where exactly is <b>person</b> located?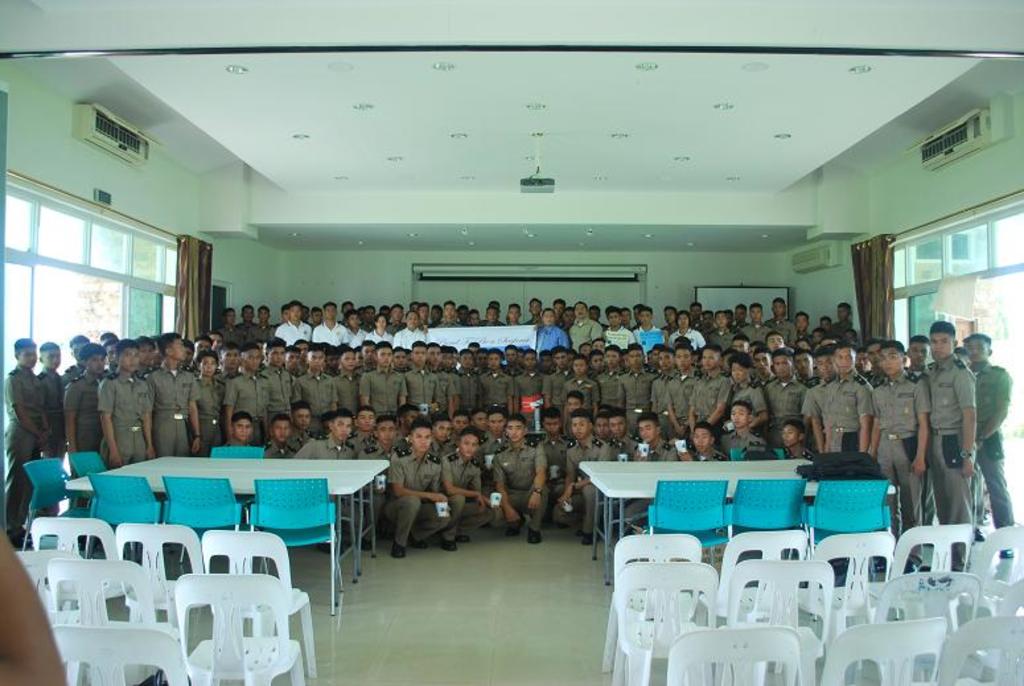
Its bounding box is 440 305 460 325.
